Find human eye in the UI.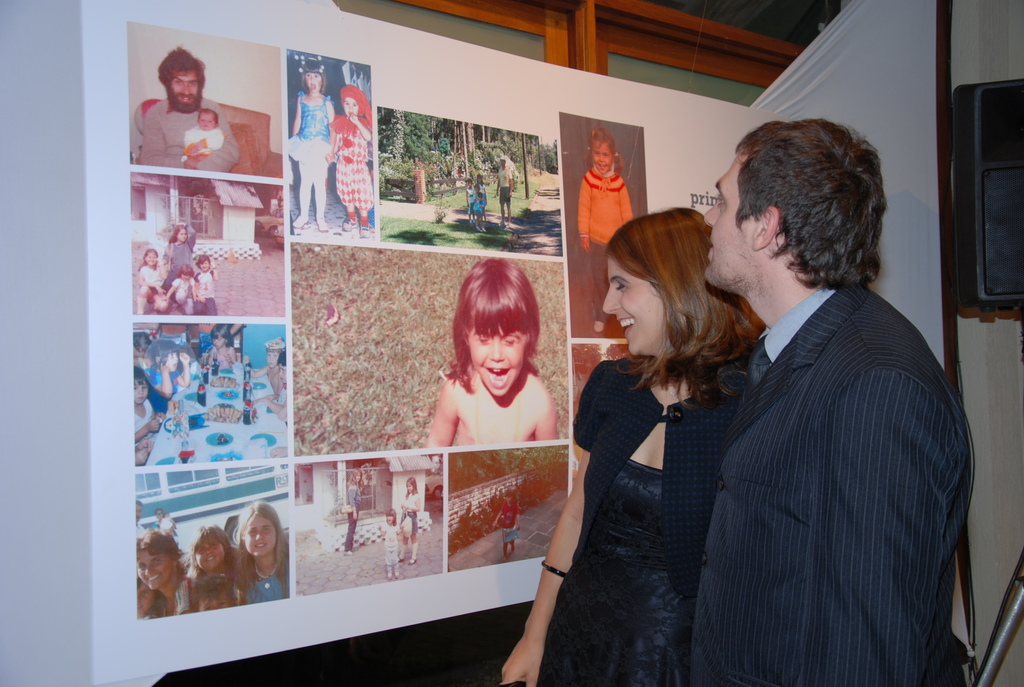
UI element at 272 352 278 358.
